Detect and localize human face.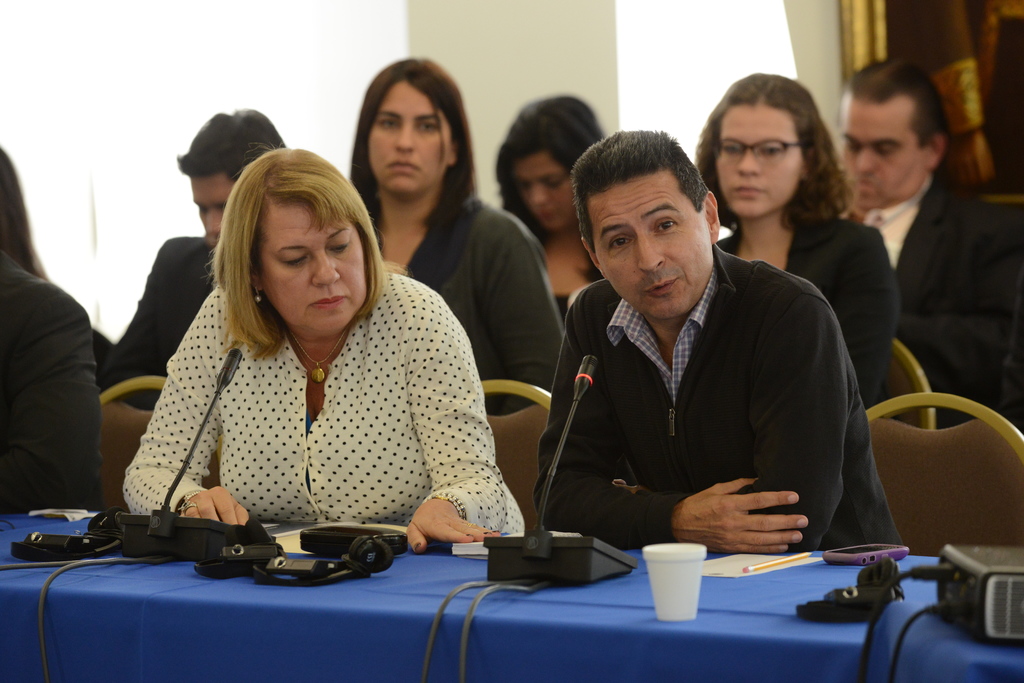
Localized at 712, 106, 805, 222.
